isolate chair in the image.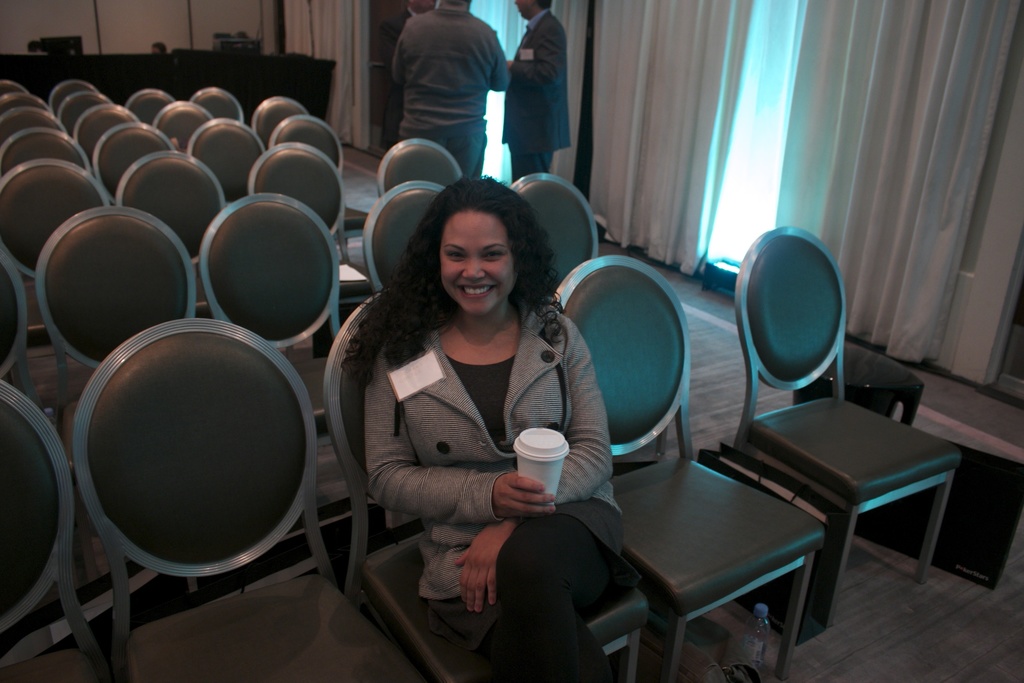
Isolated region: (0, 78, 30, 106).
